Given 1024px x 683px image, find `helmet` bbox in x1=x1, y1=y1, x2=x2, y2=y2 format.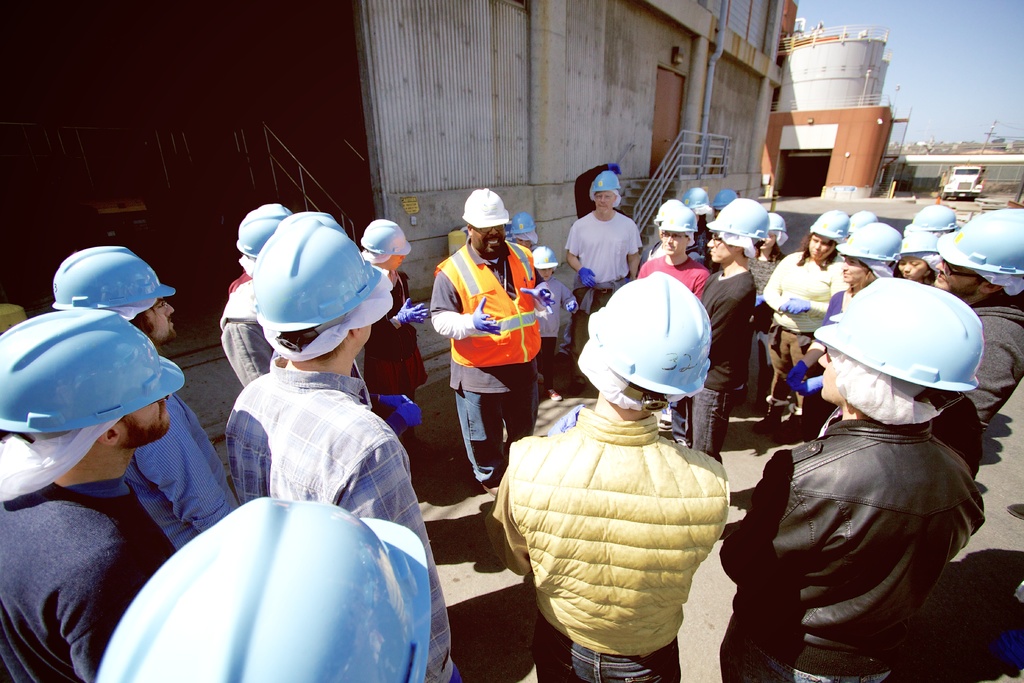
x1=513, y1=211, x2=540, y2=233.
